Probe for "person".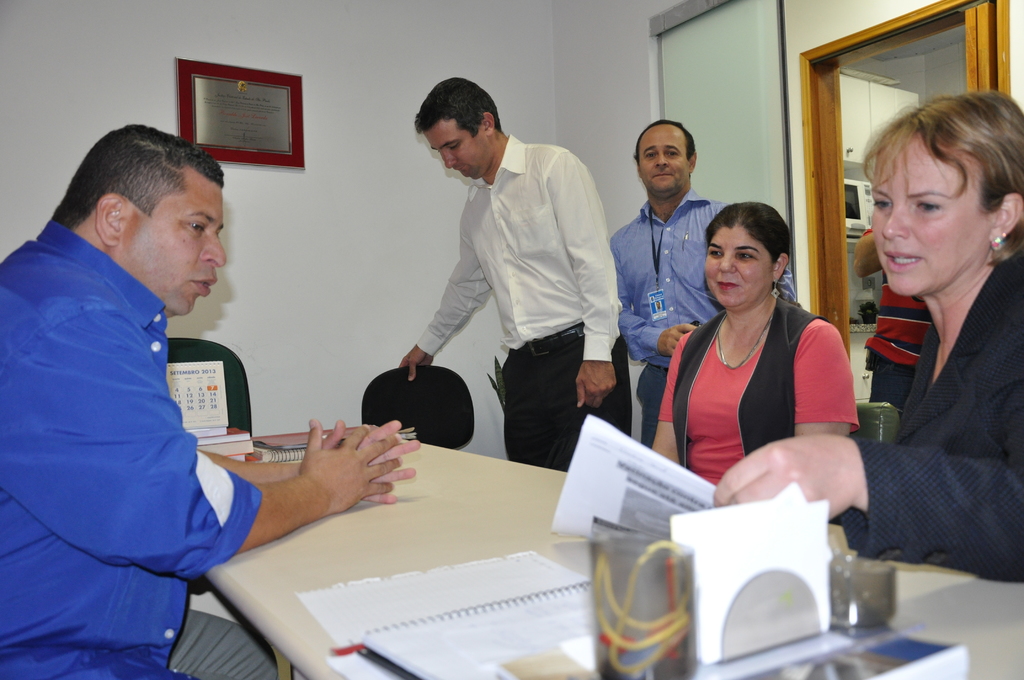
Probe result: 607,118,801,450.
